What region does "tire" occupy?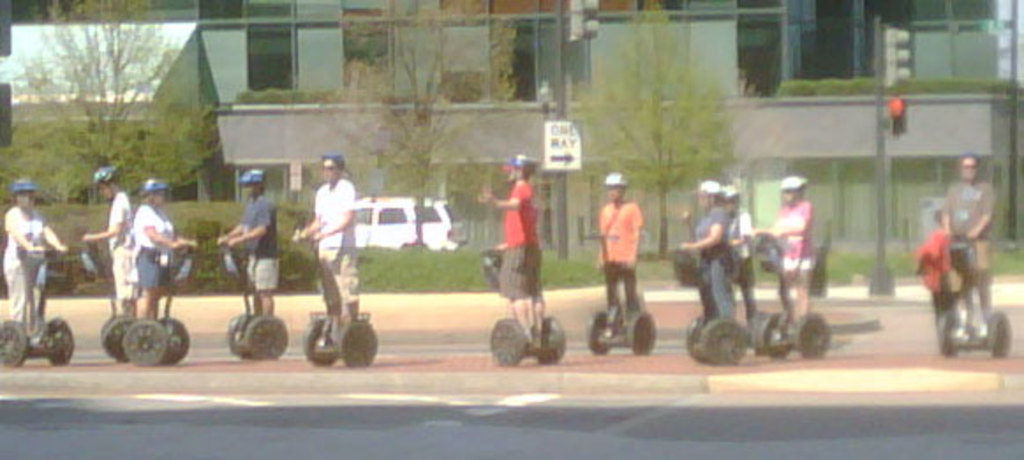
crop(587, 321, 613, 354).
